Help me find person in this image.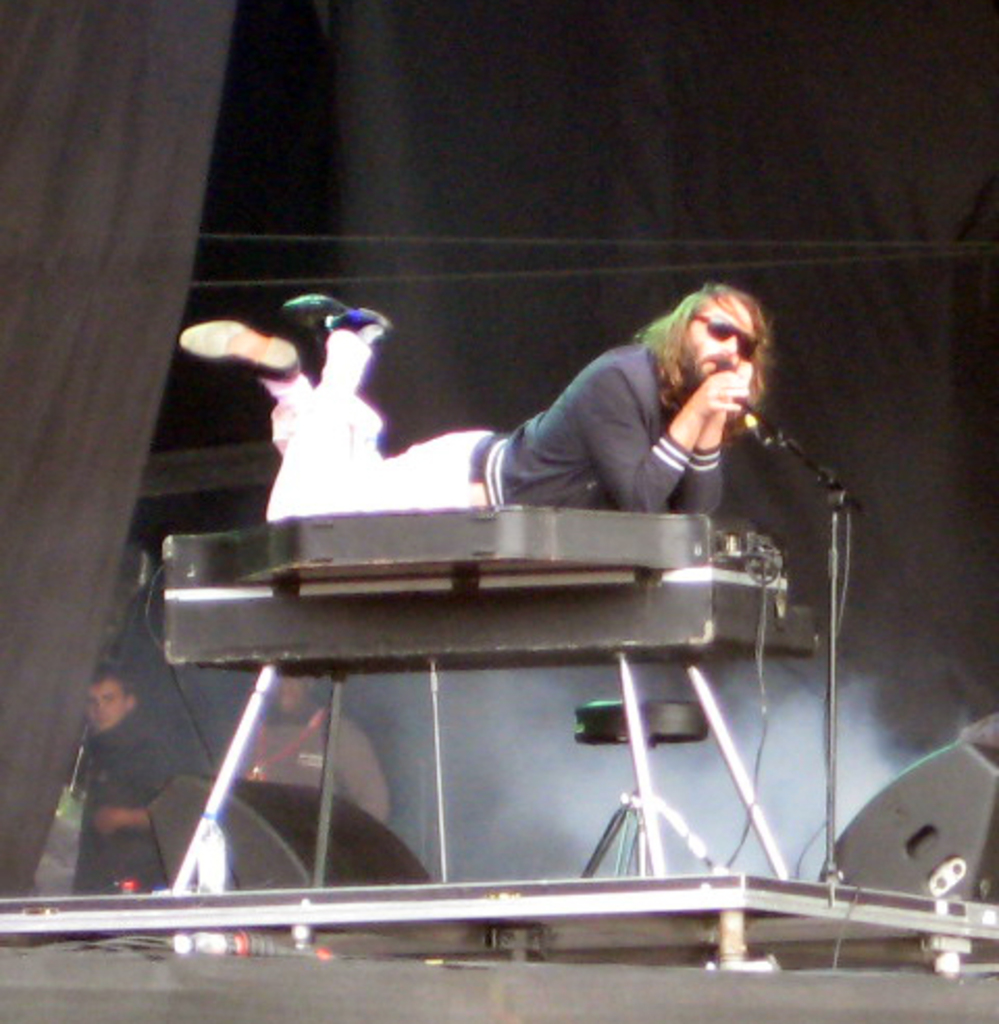
Found it: bbox=[183, 287, 778, 510].
